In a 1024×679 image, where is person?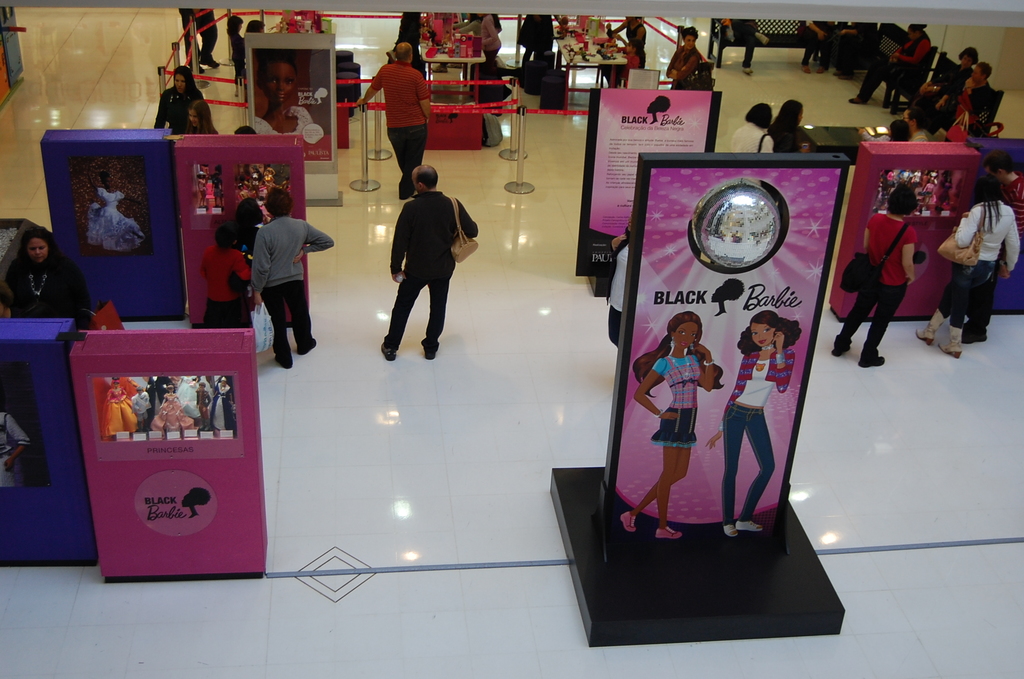
(left=716, top=17, right=762, bottom=76).
